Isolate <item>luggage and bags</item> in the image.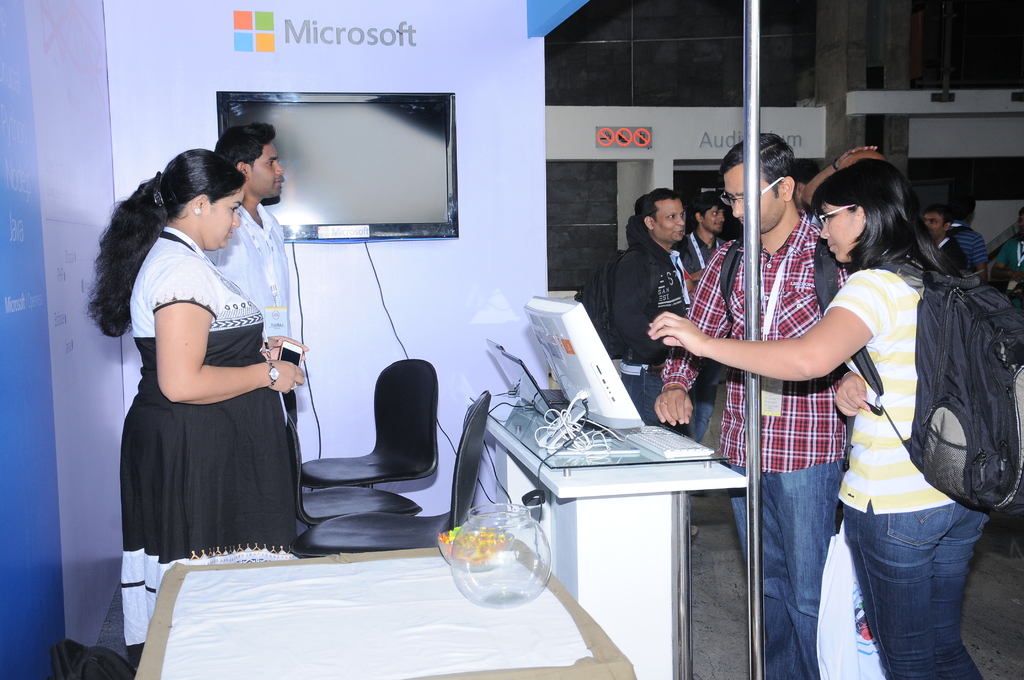
Isolated region: box=[914, 256, 1010, 531].
